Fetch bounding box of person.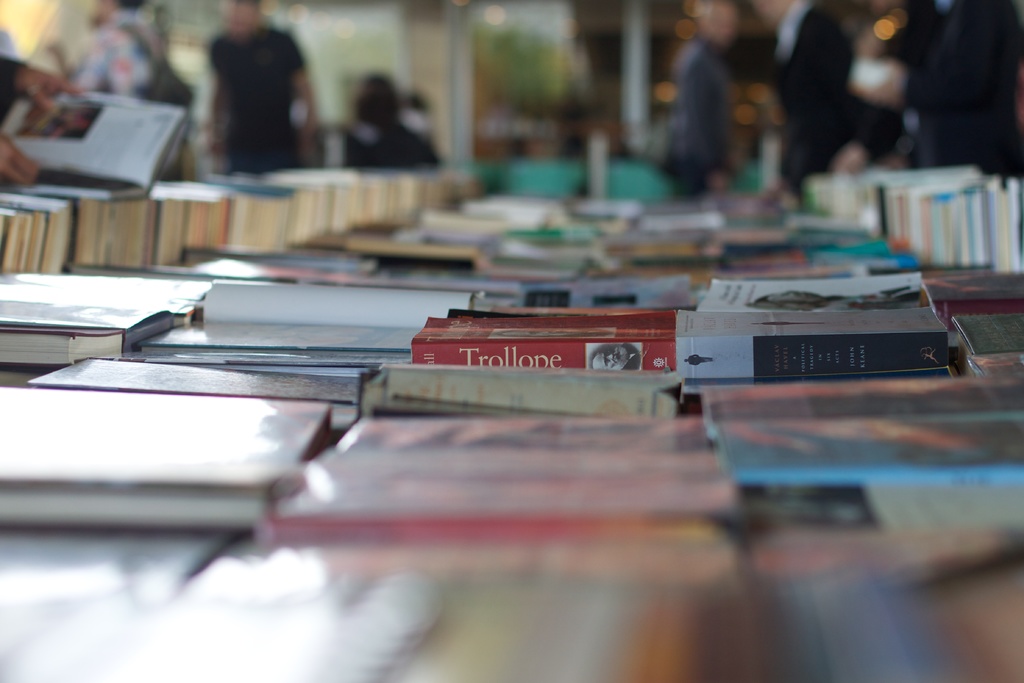
Bbox: bbox(588, 344, 643, 374).
